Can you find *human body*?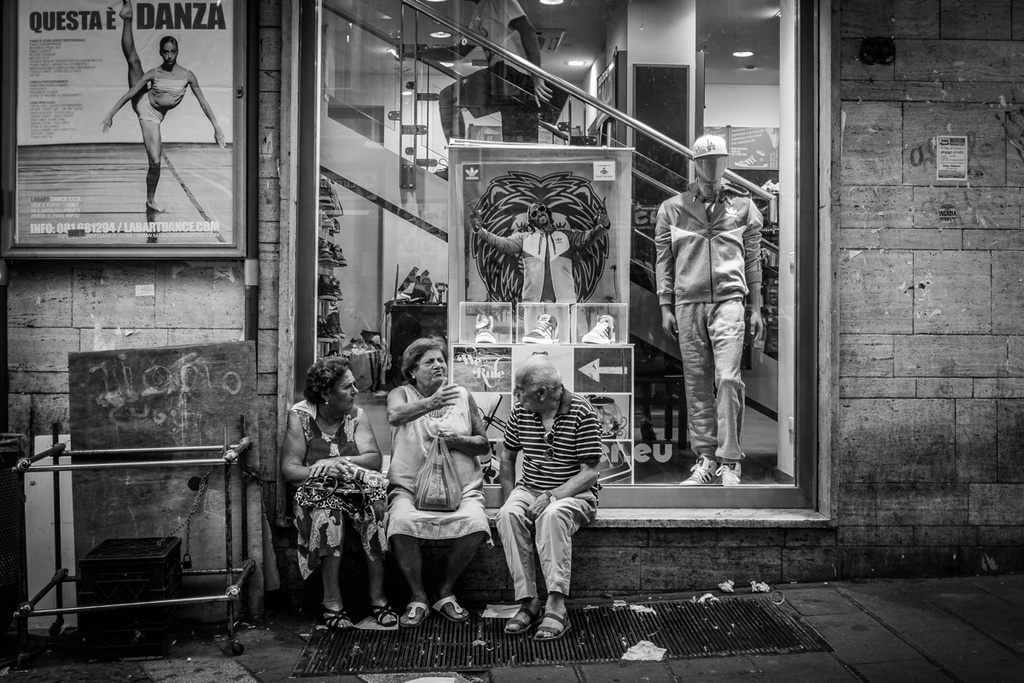
Yes, bounding box: BBox(656, 183, 764, 483).
